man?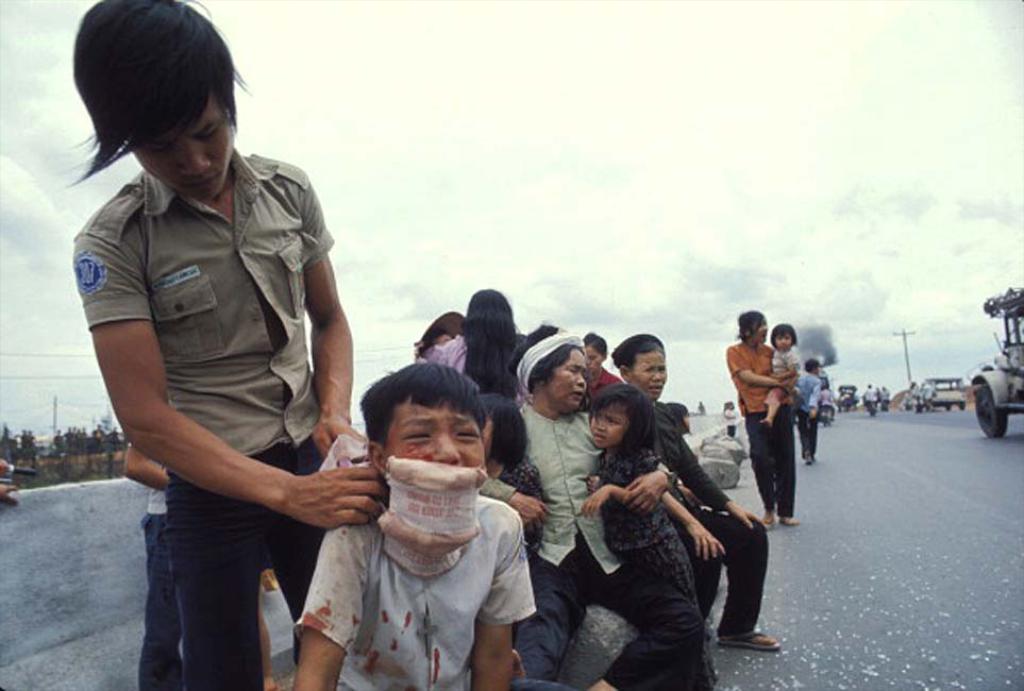
72,24,373,674
